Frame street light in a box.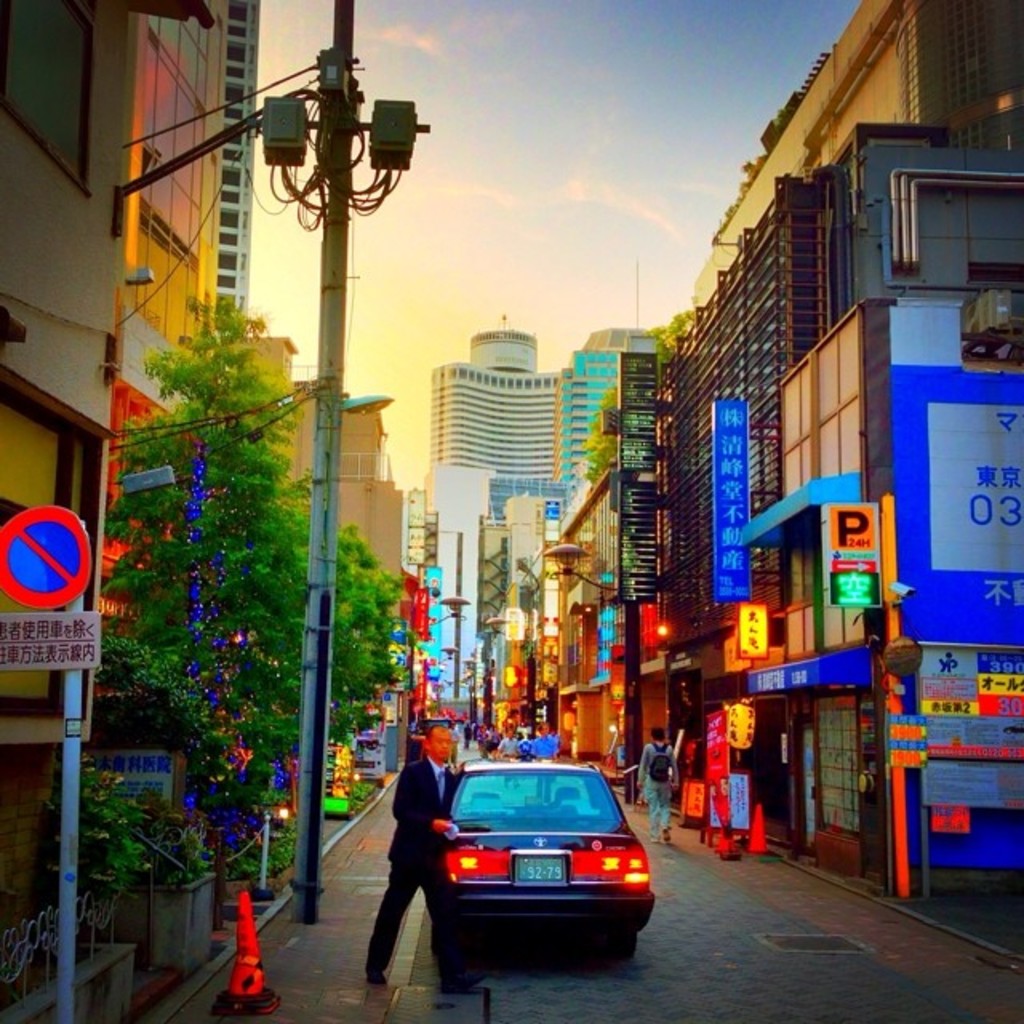
pyautogui.locateOnScreen(422, 587, 472, 627).
